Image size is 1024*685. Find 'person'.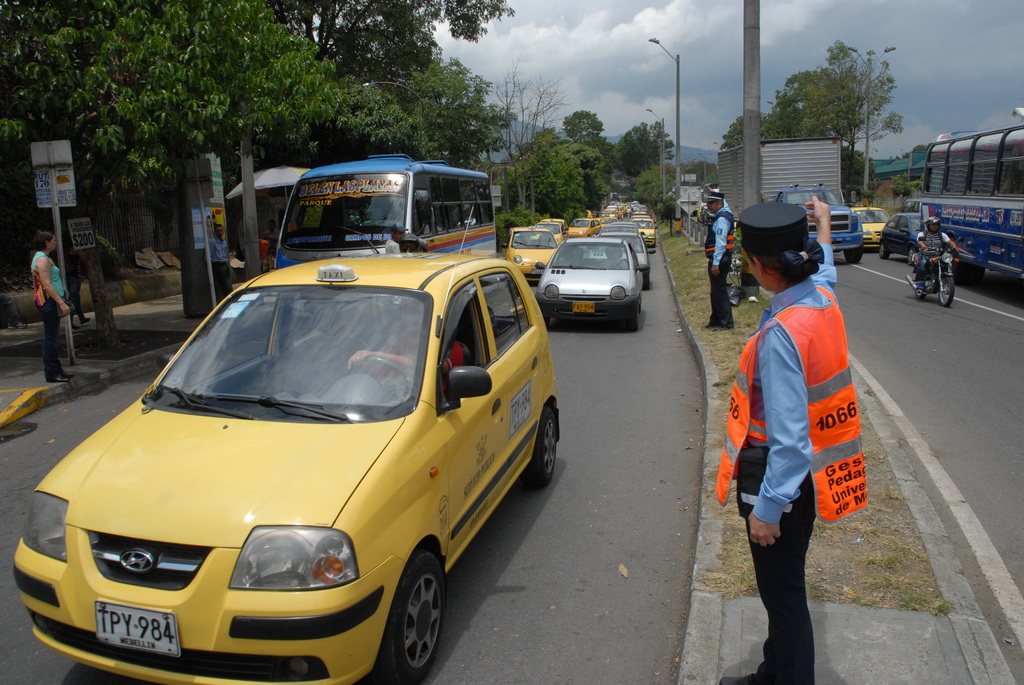
Rect(708, 200, 849, 681).
